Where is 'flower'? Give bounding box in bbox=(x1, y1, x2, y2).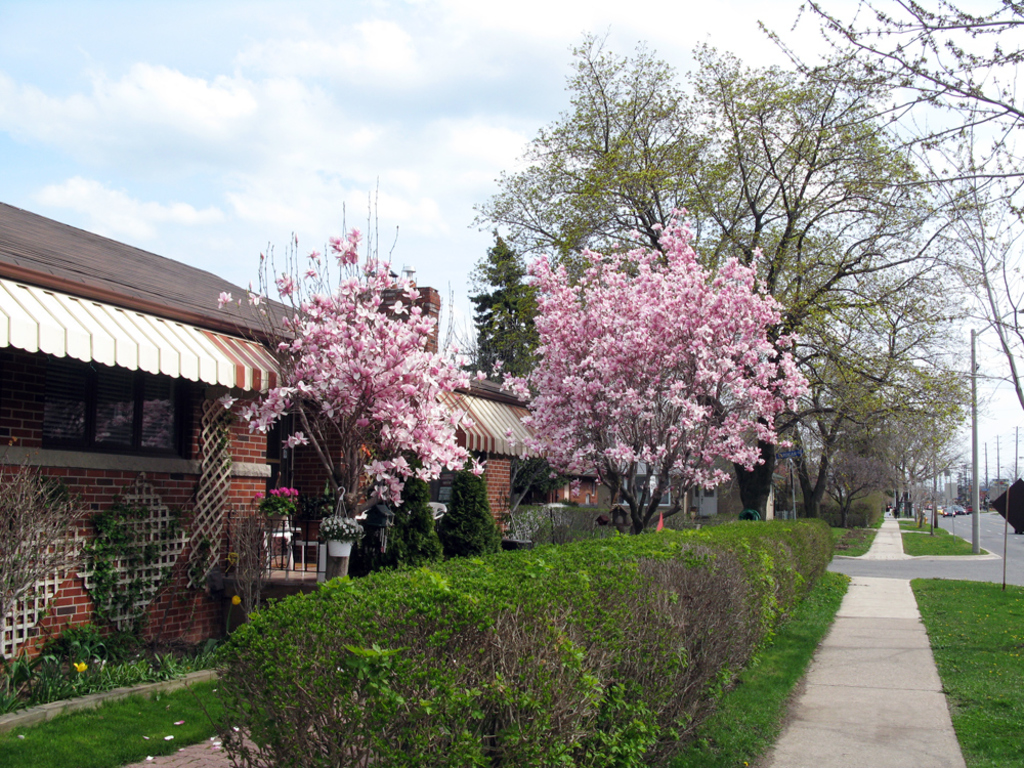
bbox=(696, 470, 734, 496).
